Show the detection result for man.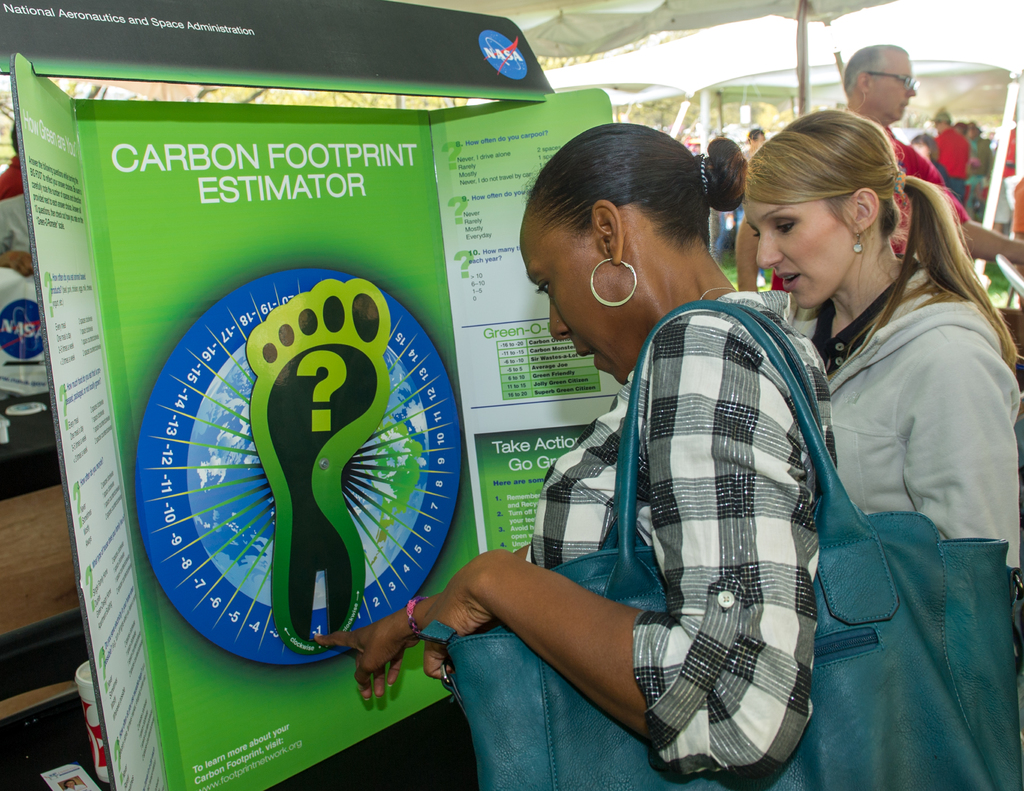
(733, 127, 770, 227).
